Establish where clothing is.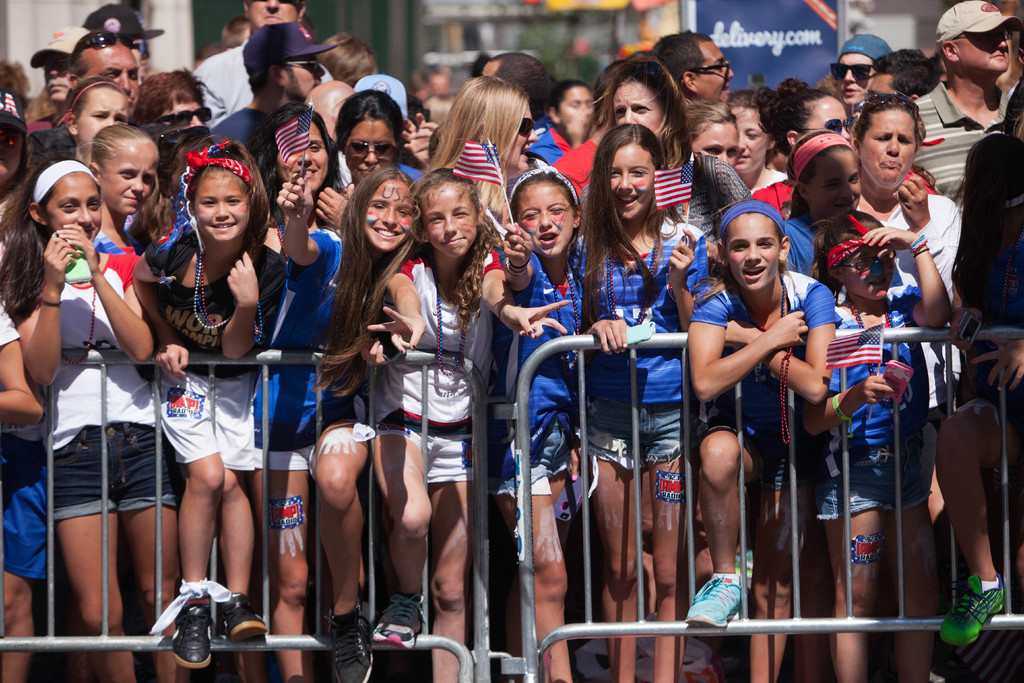
Established at 555 151 748 214.
